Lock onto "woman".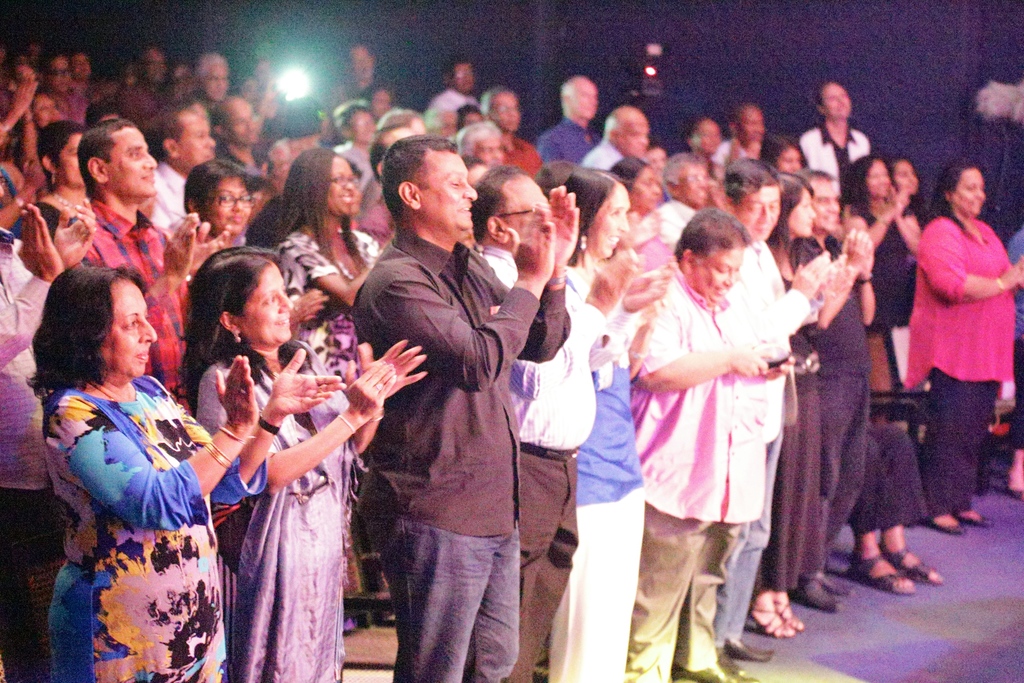
Locked: 22/262/346/682.
